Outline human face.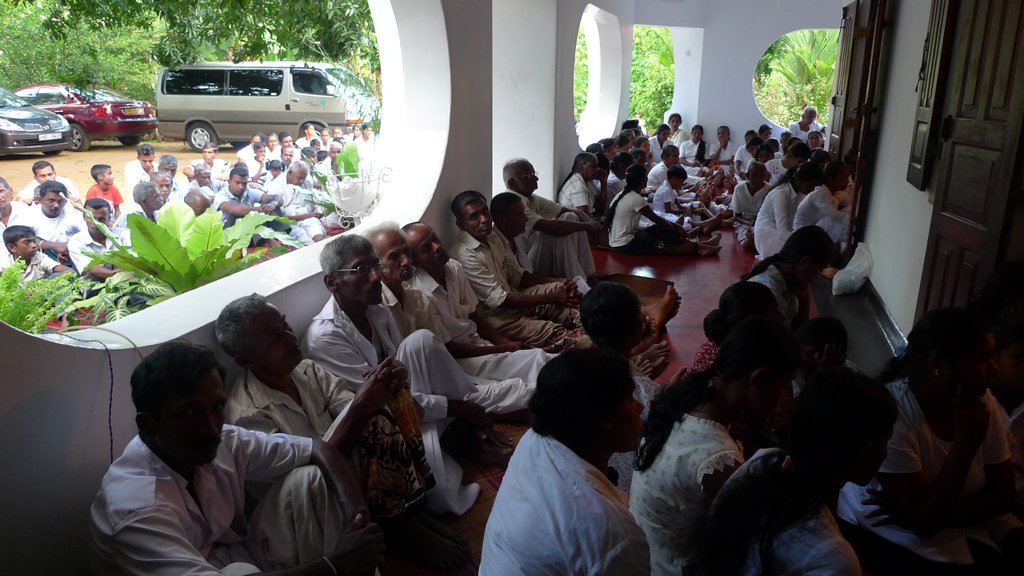
Outline: (left=461, top=200, right=489, bottom=232).
